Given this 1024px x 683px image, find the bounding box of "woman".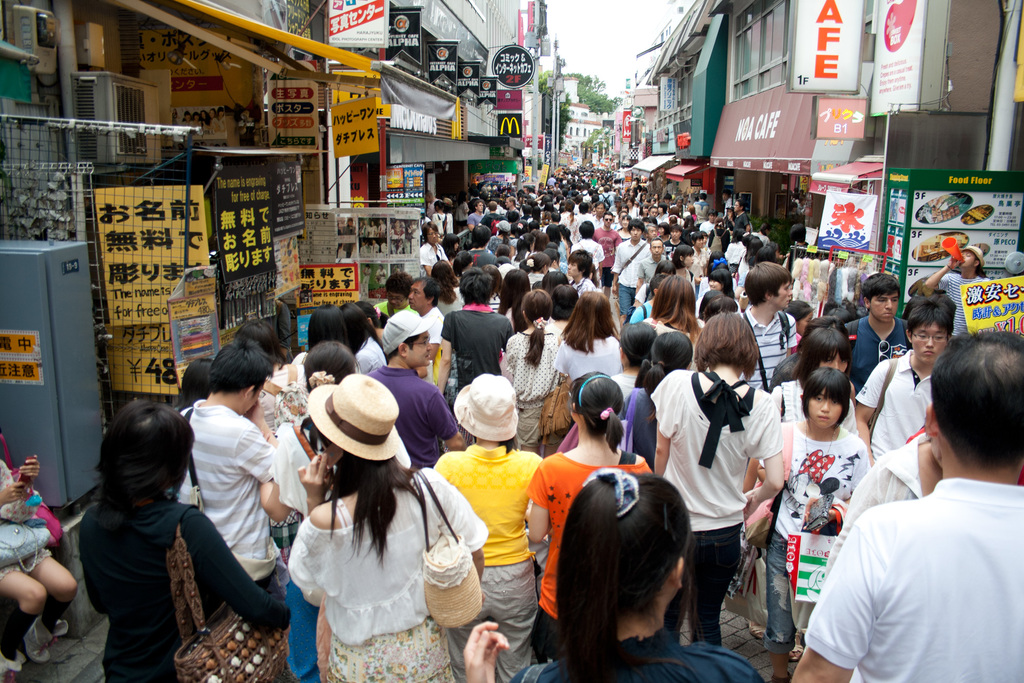
left=636, top=202, right=652, bottom=219.
